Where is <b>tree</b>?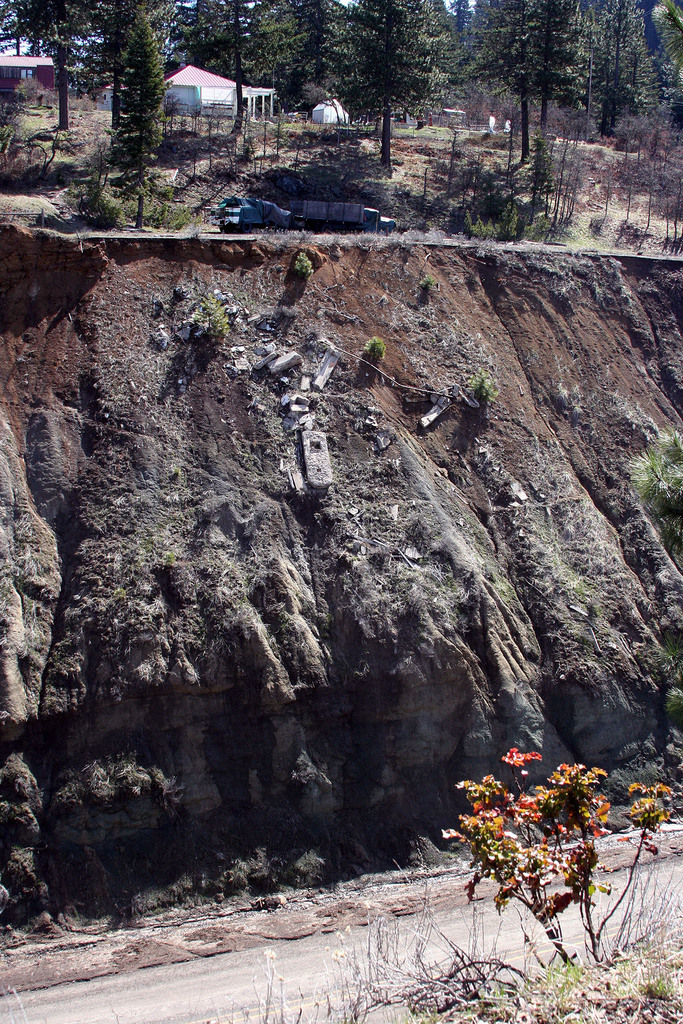
<region>171, 0, 299, 134</region>.
